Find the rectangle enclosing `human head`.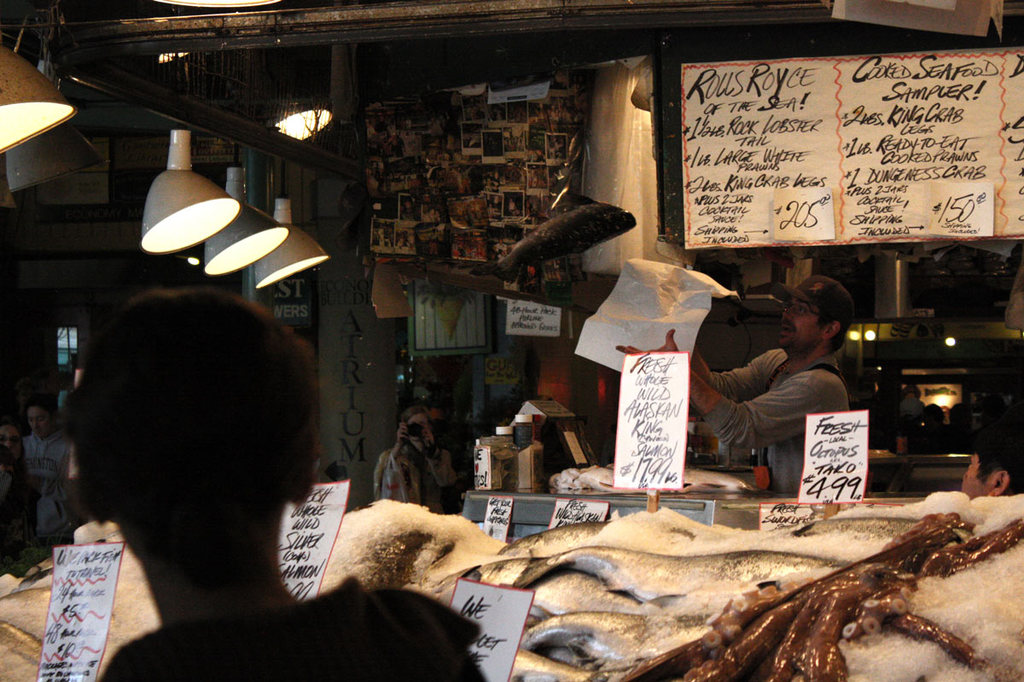
box=[768, 276, 855, 362].
